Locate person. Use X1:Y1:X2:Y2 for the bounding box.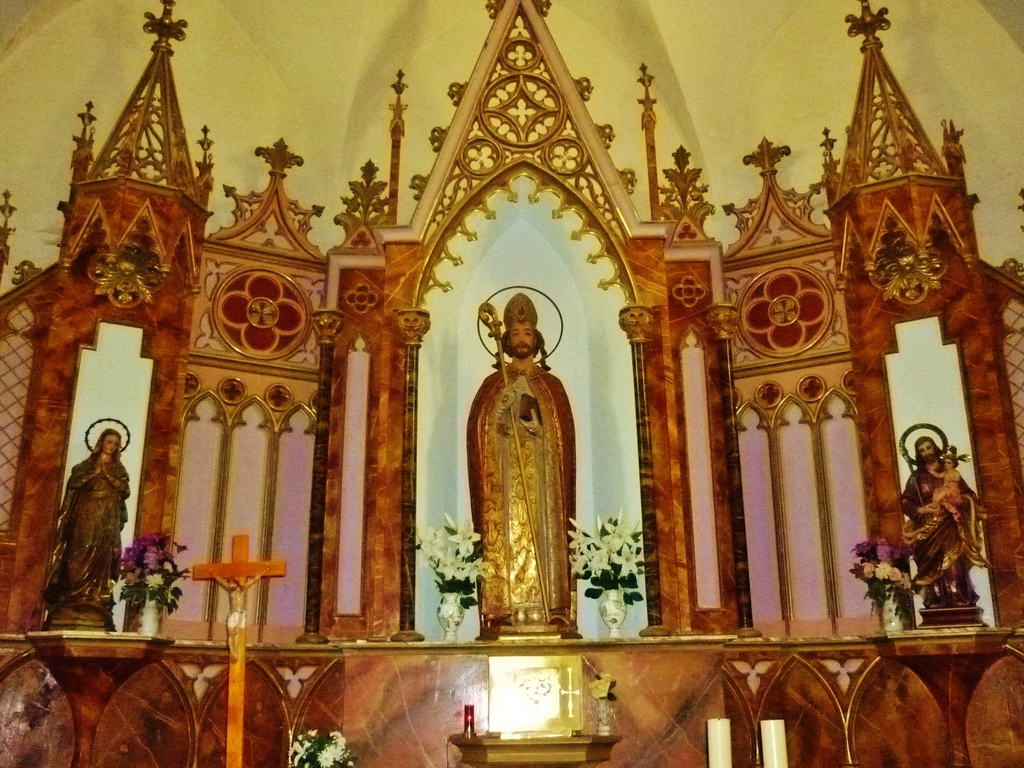
931:451:965:515.
